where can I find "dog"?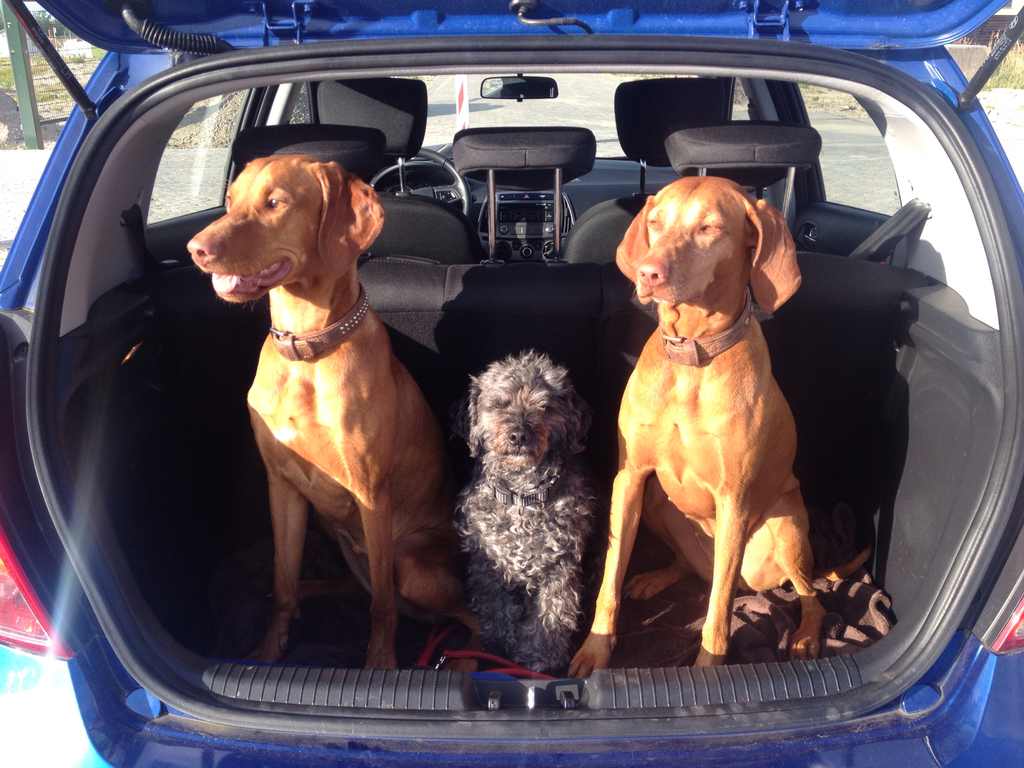
You can find it at box=[186, 155, 481, 668].
